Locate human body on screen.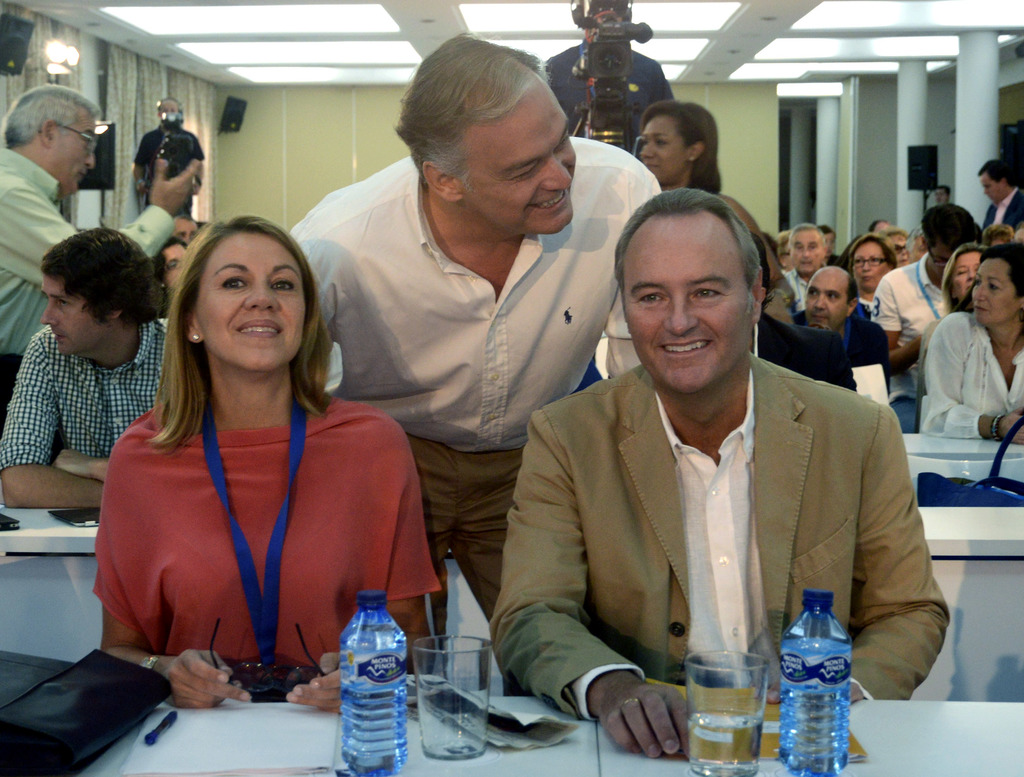
On screen at 489 347 957 762.
